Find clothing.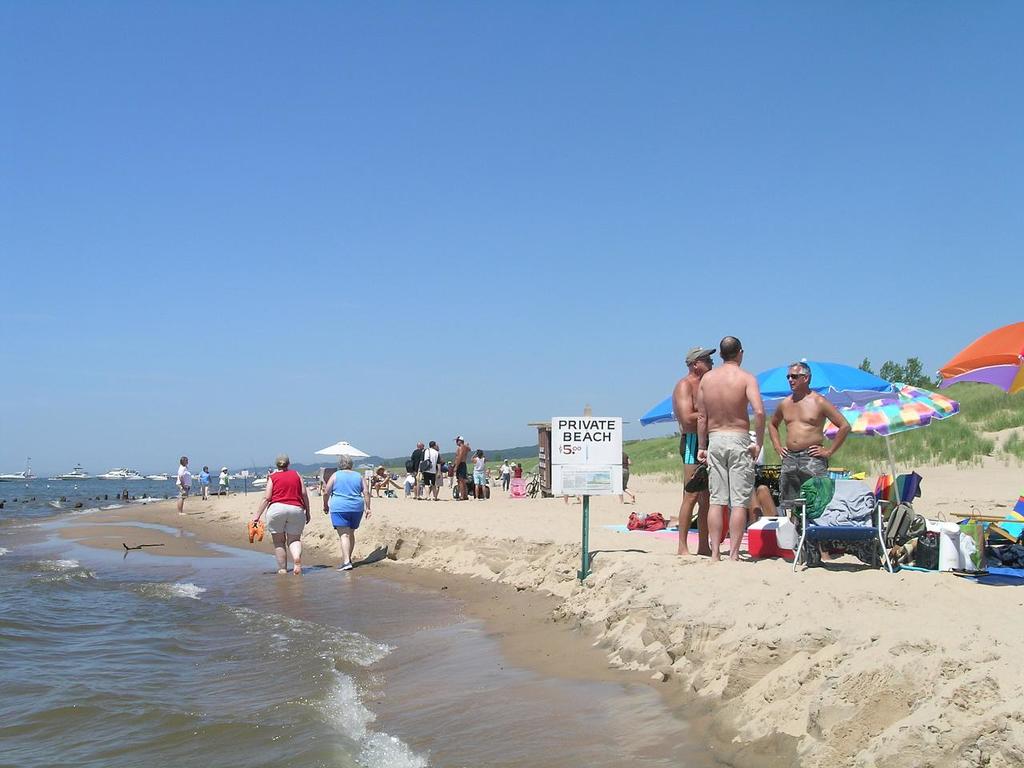
(left=473, top=455, right=486, bottom=487).
